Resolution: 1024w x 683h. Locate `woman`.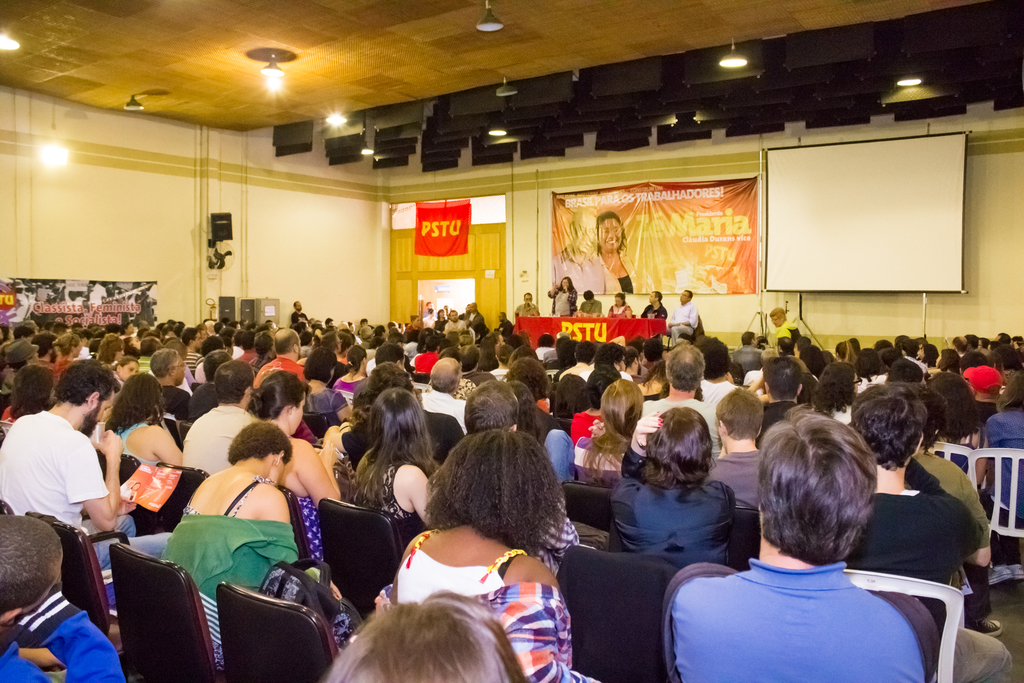
[left=545, top=276, right=576, bottom=318].
